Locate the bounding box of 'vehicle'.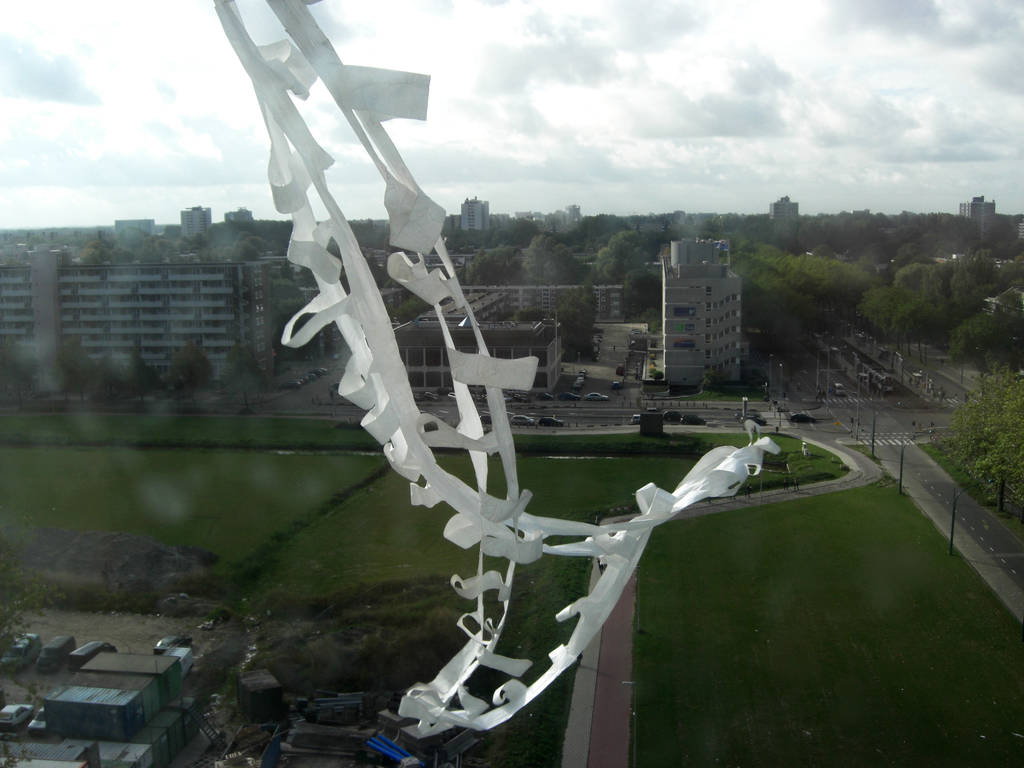
Bounding box: (0, 704, 28, 726).
